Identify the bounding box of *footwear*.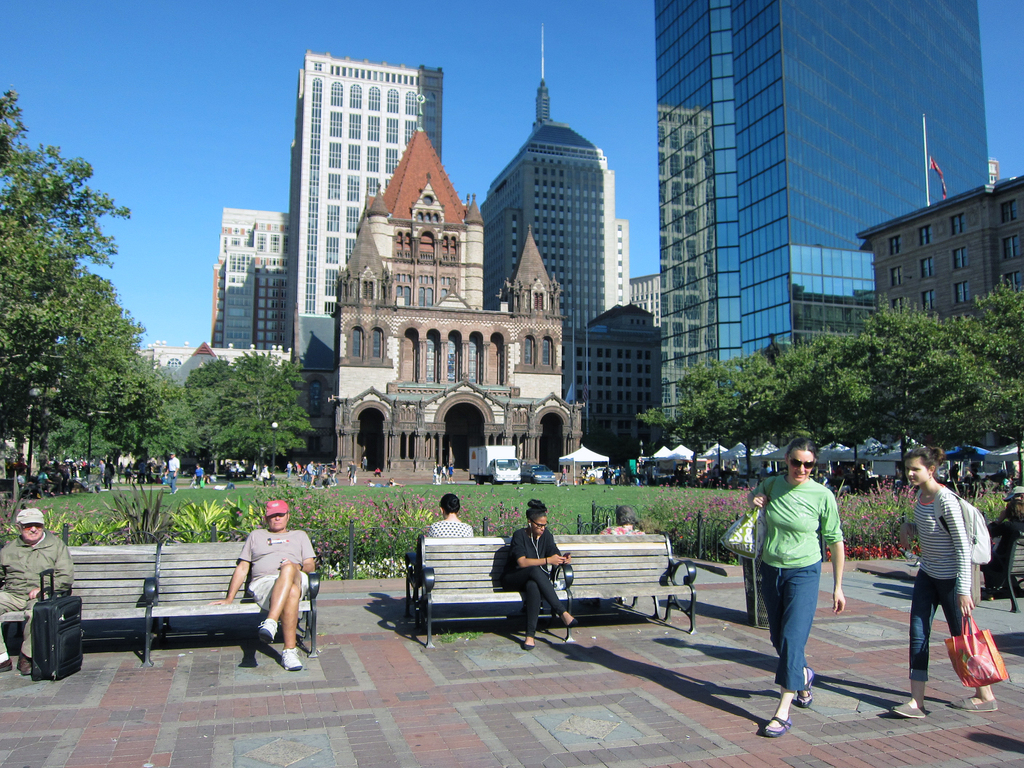
x1=257, y1=619, x2=276, y2=643.
